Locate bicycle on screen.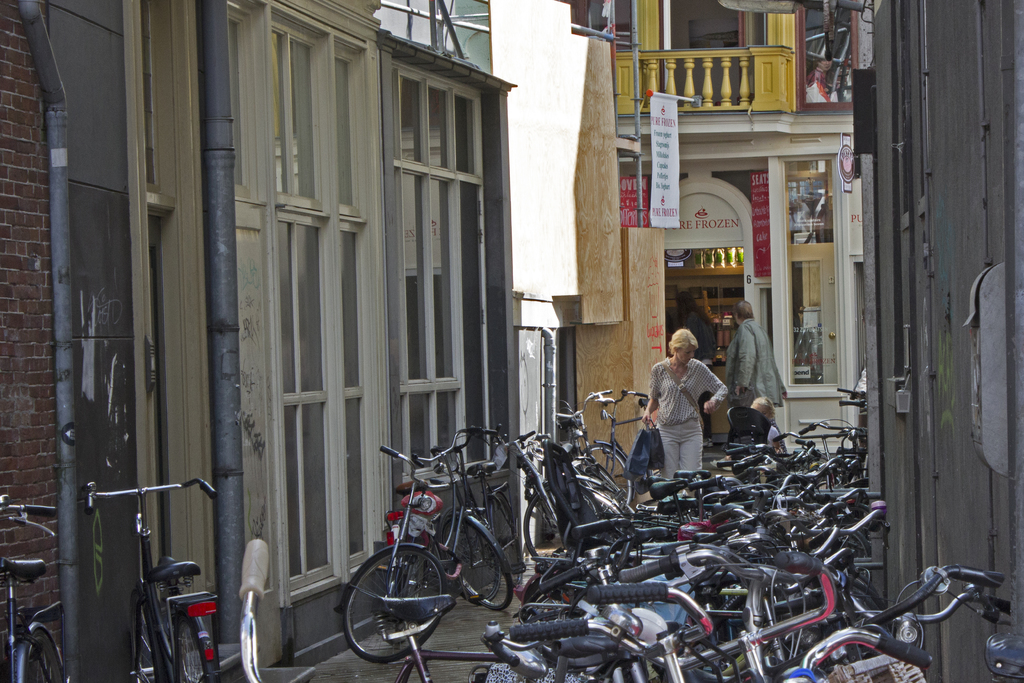
On screen at 502:419:630:511.
